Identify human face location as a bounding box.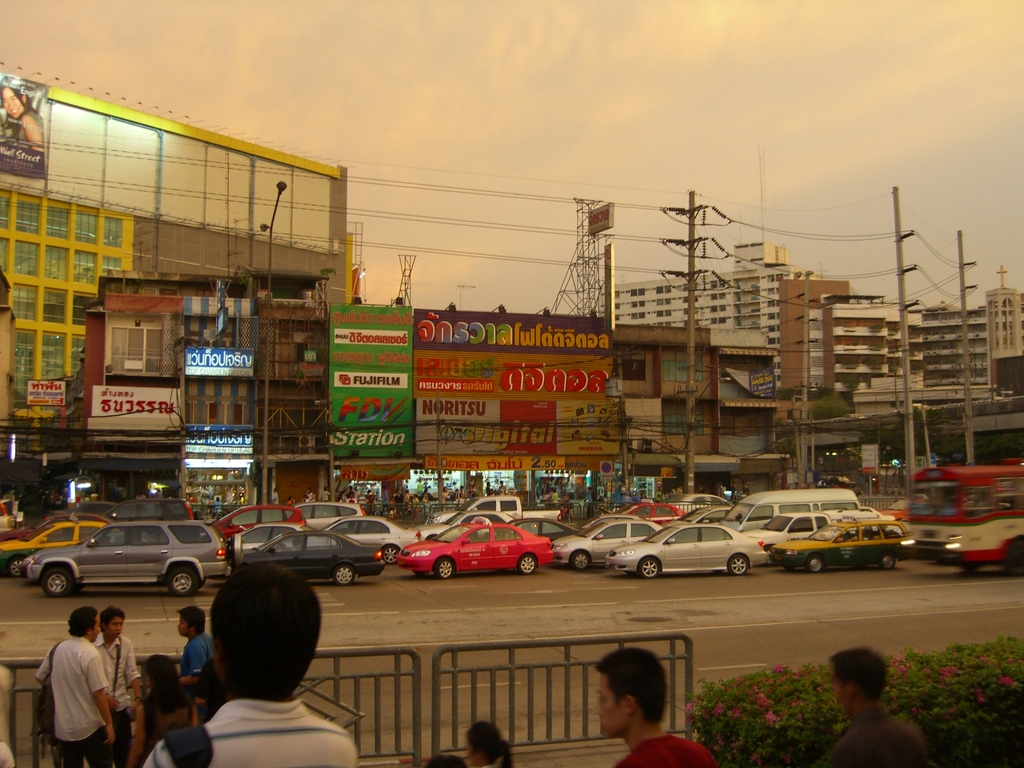
<box>177,612,193,636</box>.
